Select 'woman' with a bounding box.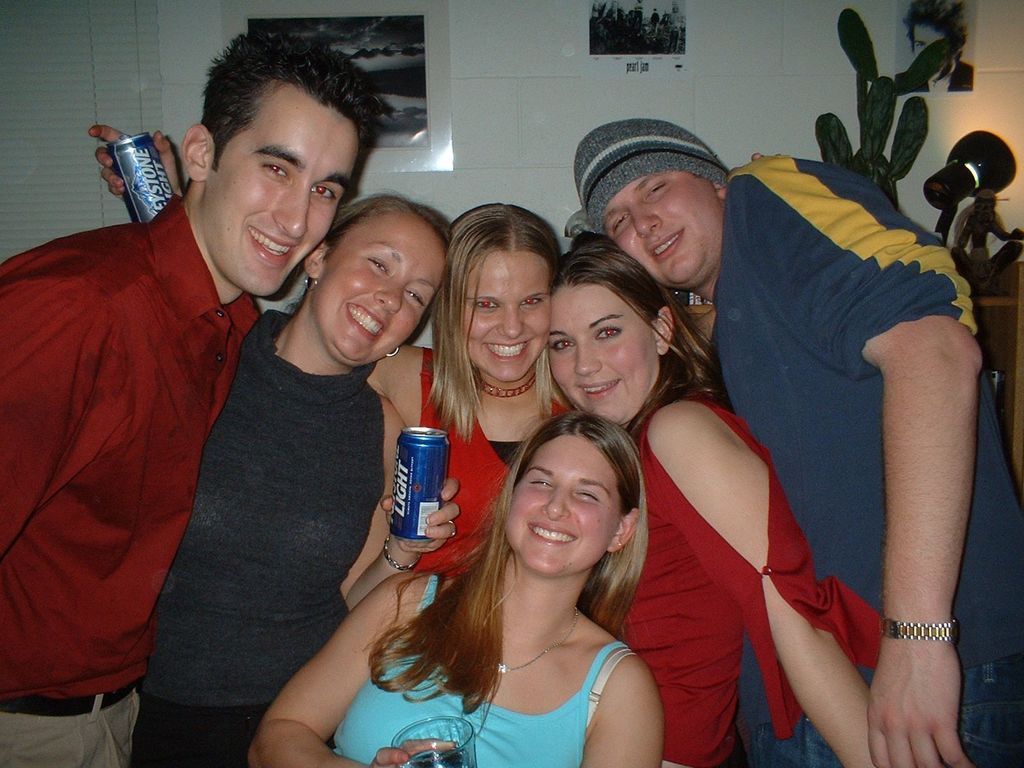
region(525, 234, 879, 767).
